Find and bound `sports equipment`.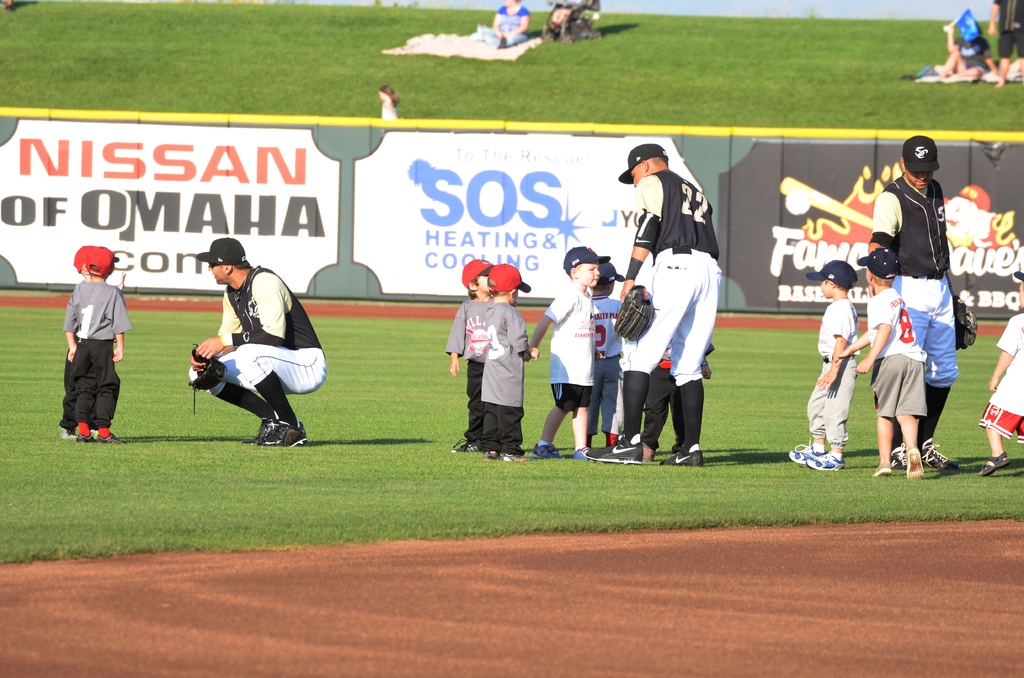
Bound: (244,421,278,447).
